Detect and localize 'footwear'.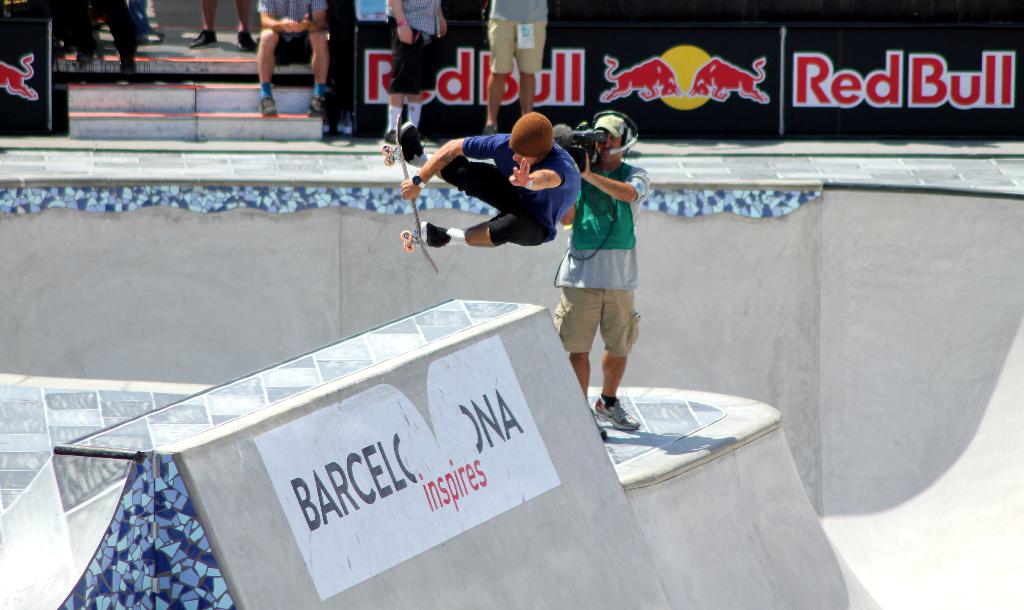
Localized at bbox=(595, 415, 607, 440).
